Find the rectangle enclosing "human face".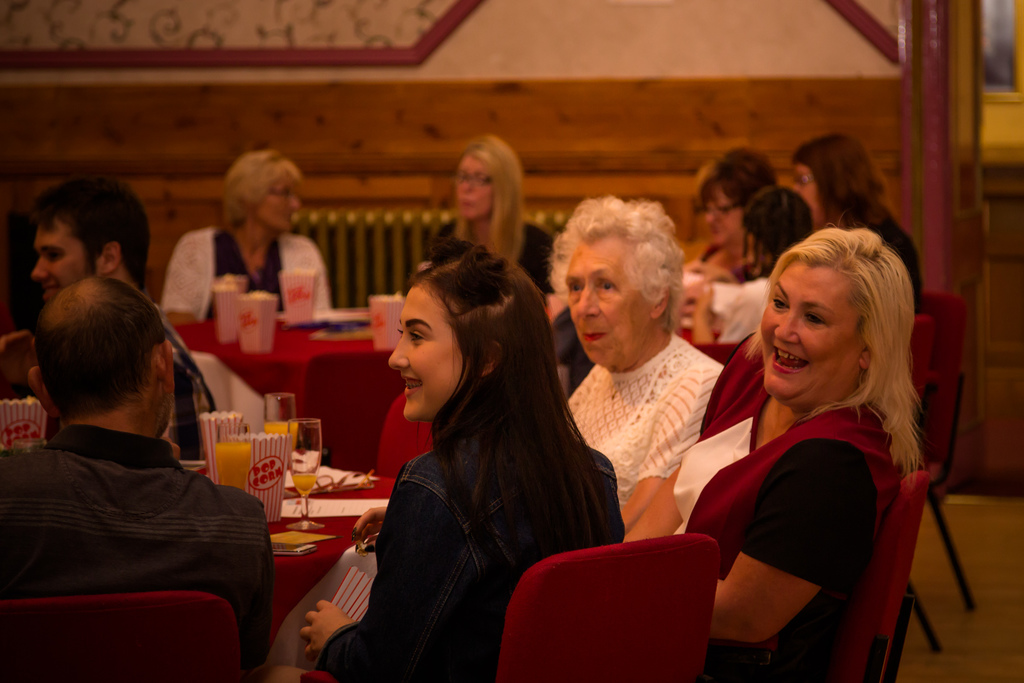
<box>565,245,651,364</box>.
